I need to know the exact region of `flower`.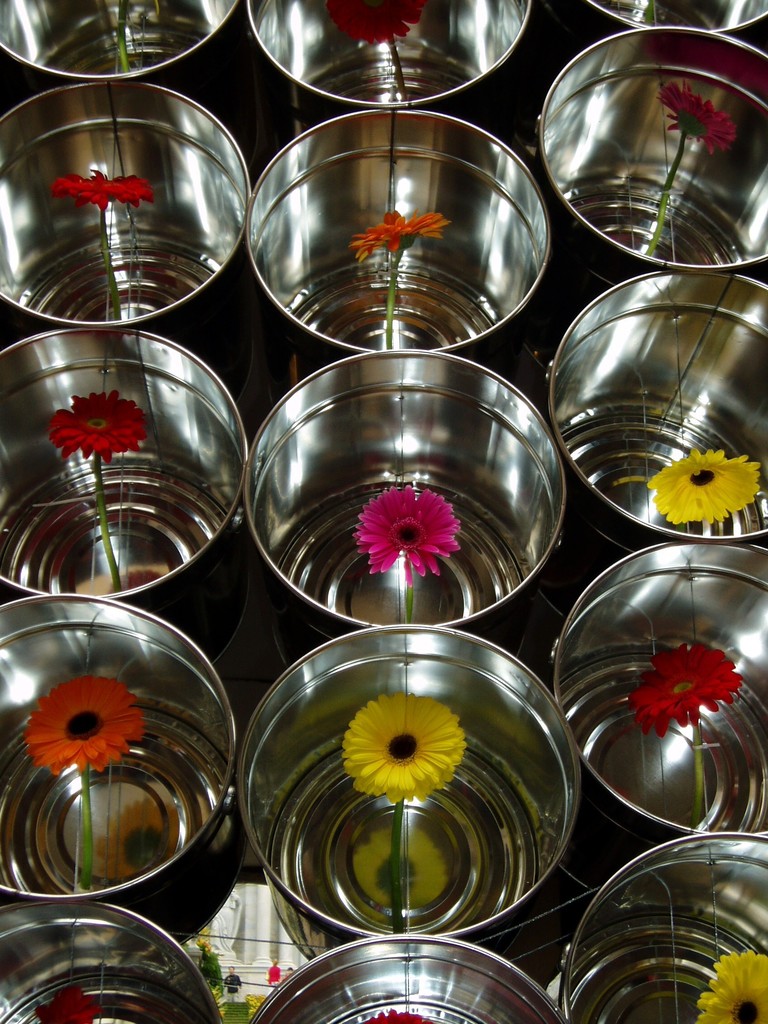
Region: 345,211,450,265.
